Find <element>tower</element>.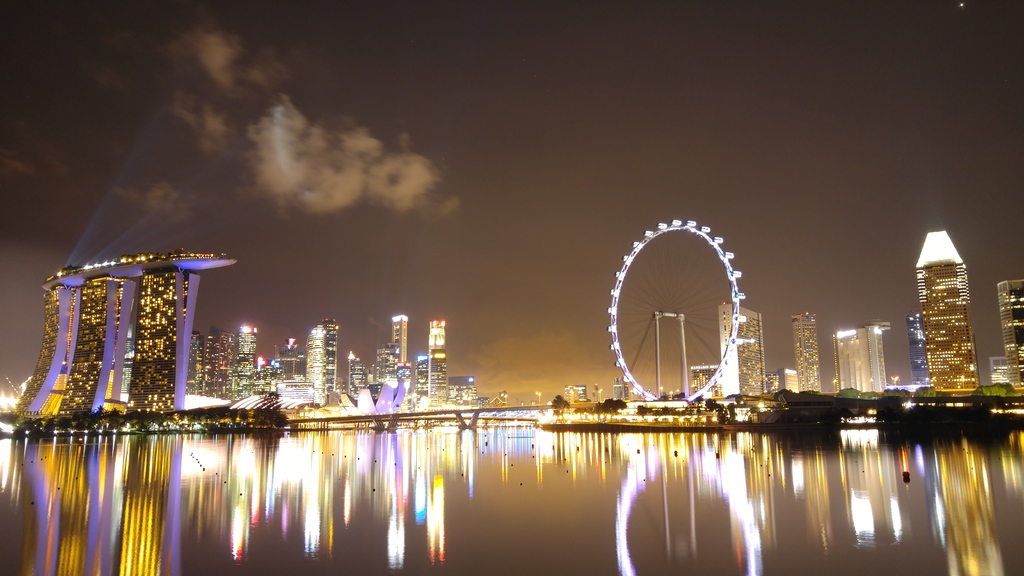
x1=725 y1=296 x2=766 y2=401.
